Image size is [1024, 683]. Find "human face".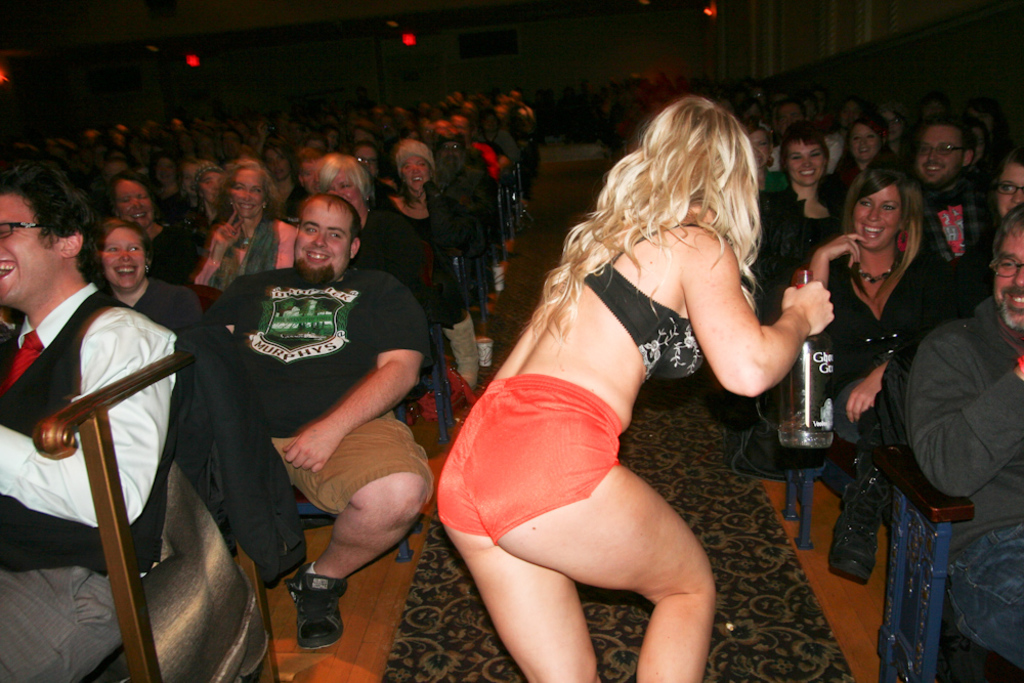
box(402, 157, 427, 189).
